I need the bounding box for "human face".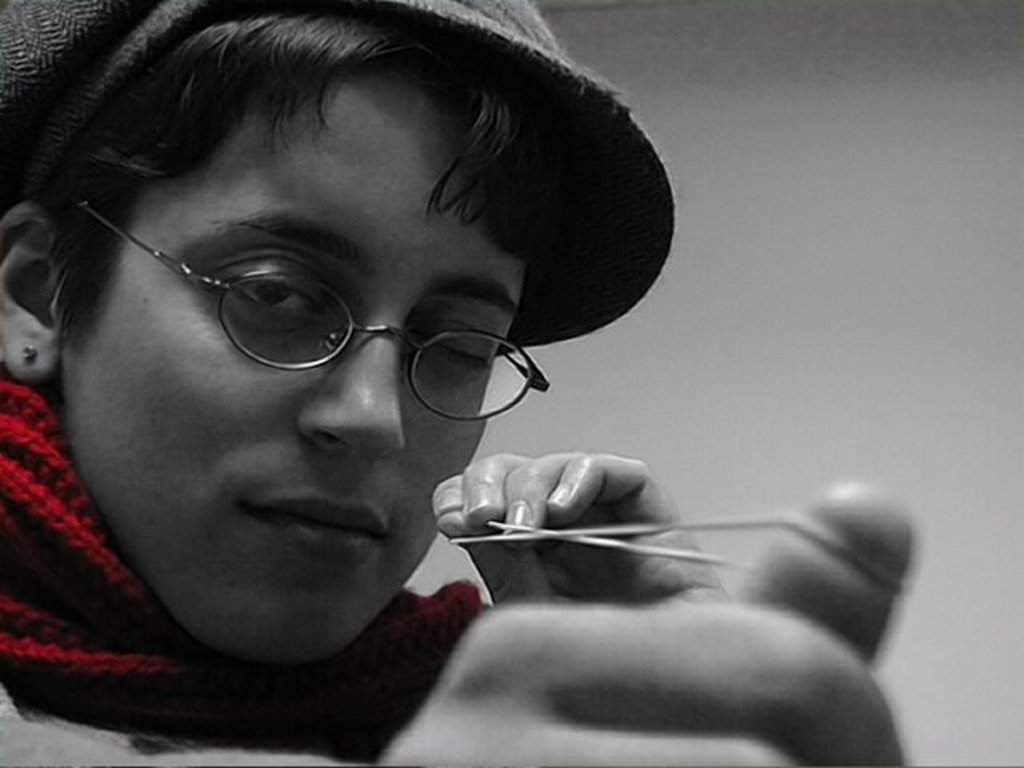
Here it is: box(59, 72, 525, 659).
